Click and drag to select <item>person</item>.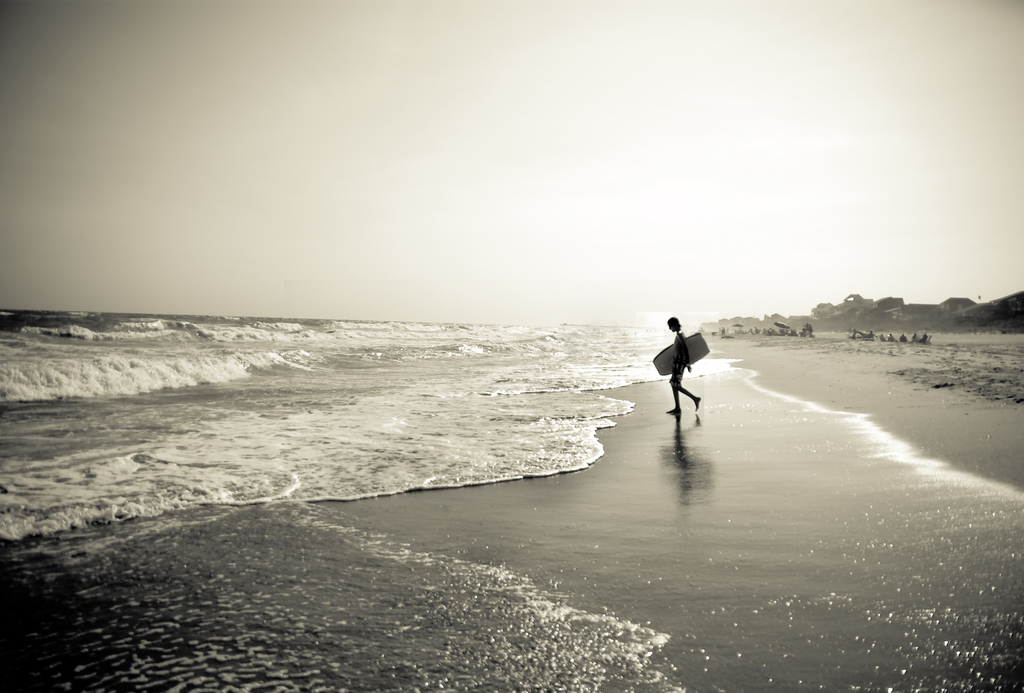
Selection: {"x1": 660, "y1": 315, "x2": 705, "y2": 416}.
